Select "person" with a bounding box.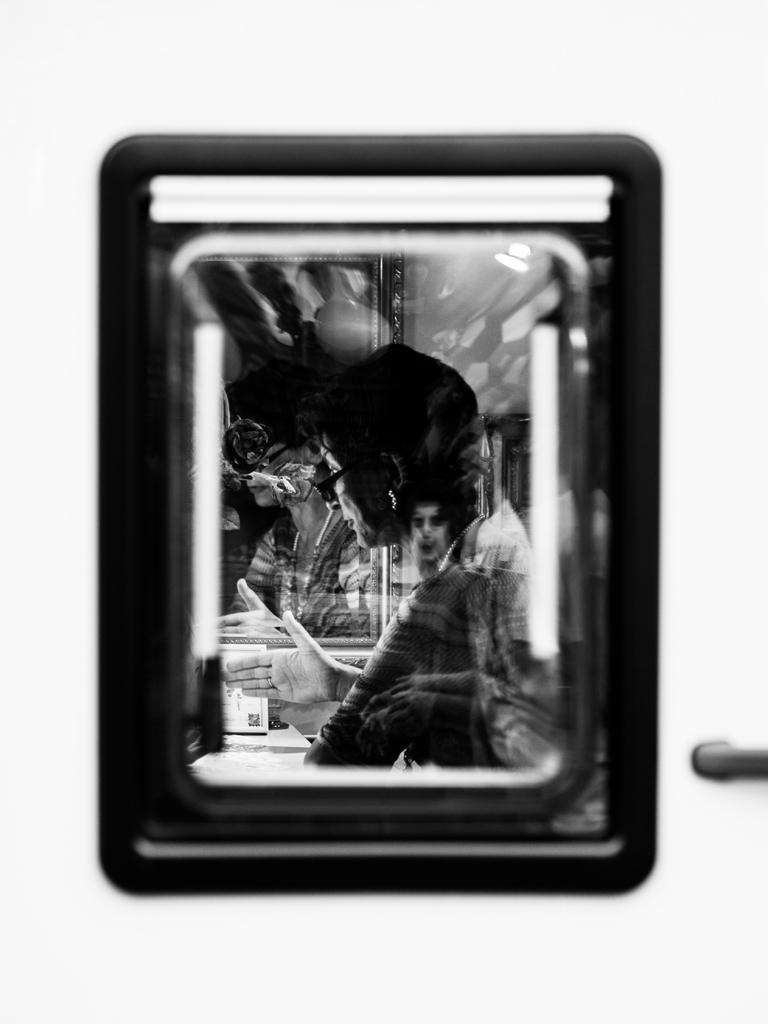
bbox=(211, 351, 554, 771).
